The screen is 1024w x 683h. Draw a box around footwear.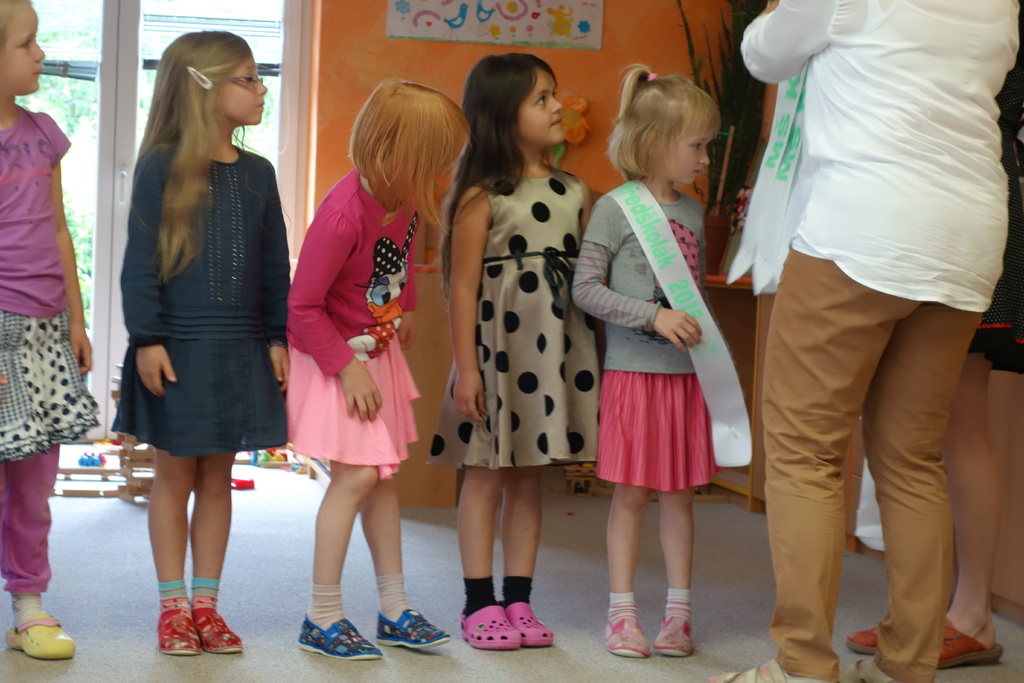
[x1=373, y1=608, x2=449, y2=651].
